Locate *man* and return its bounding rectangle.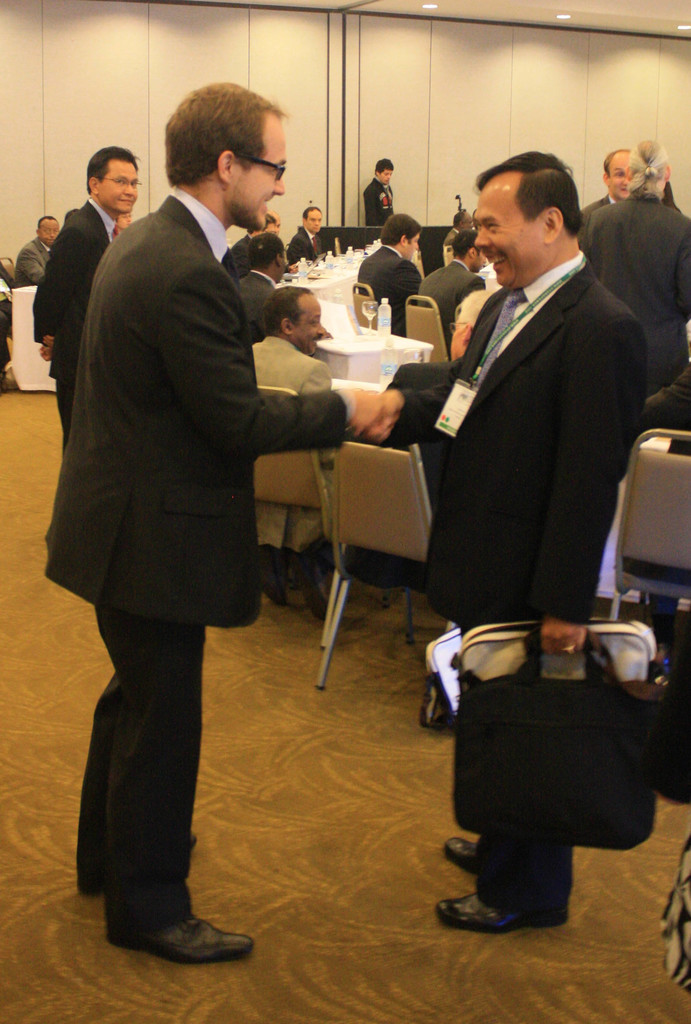
[x1=40, y1=138, x2=179, y2=488].
